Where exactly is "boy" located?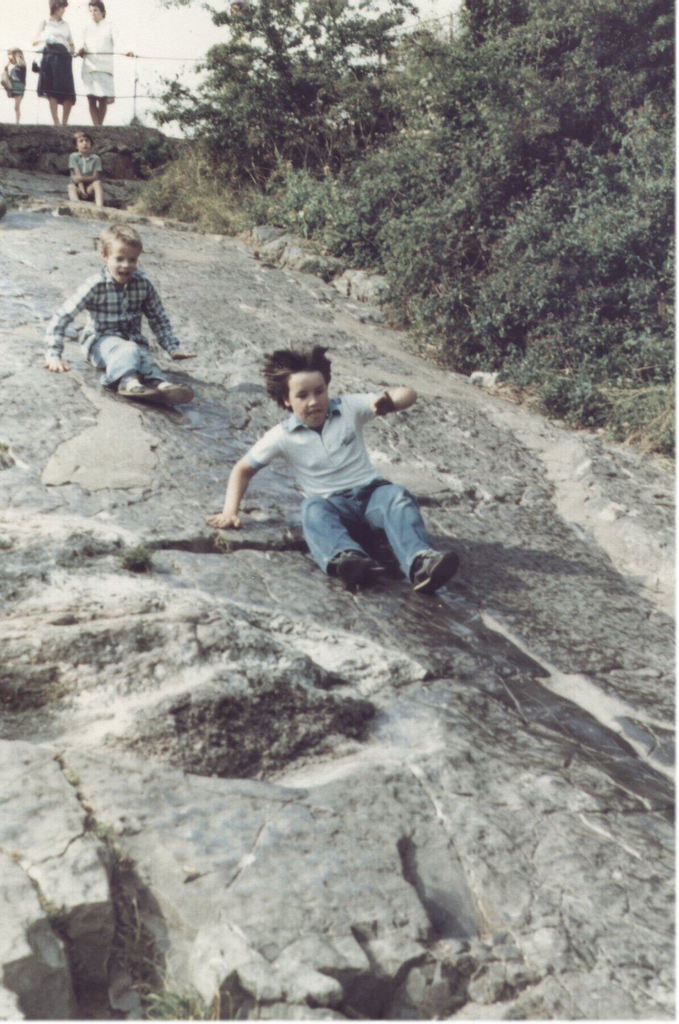
Its bounding box is Rect(37, 224, 195, 408).
